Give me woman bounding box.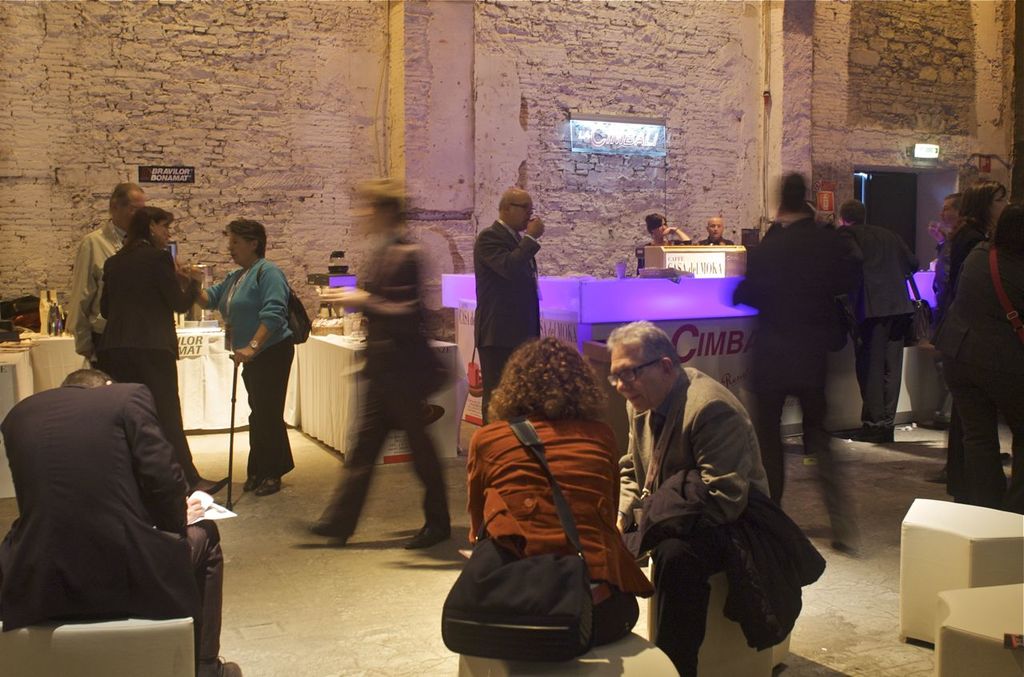
bbox(467, 334, 656, 646).
